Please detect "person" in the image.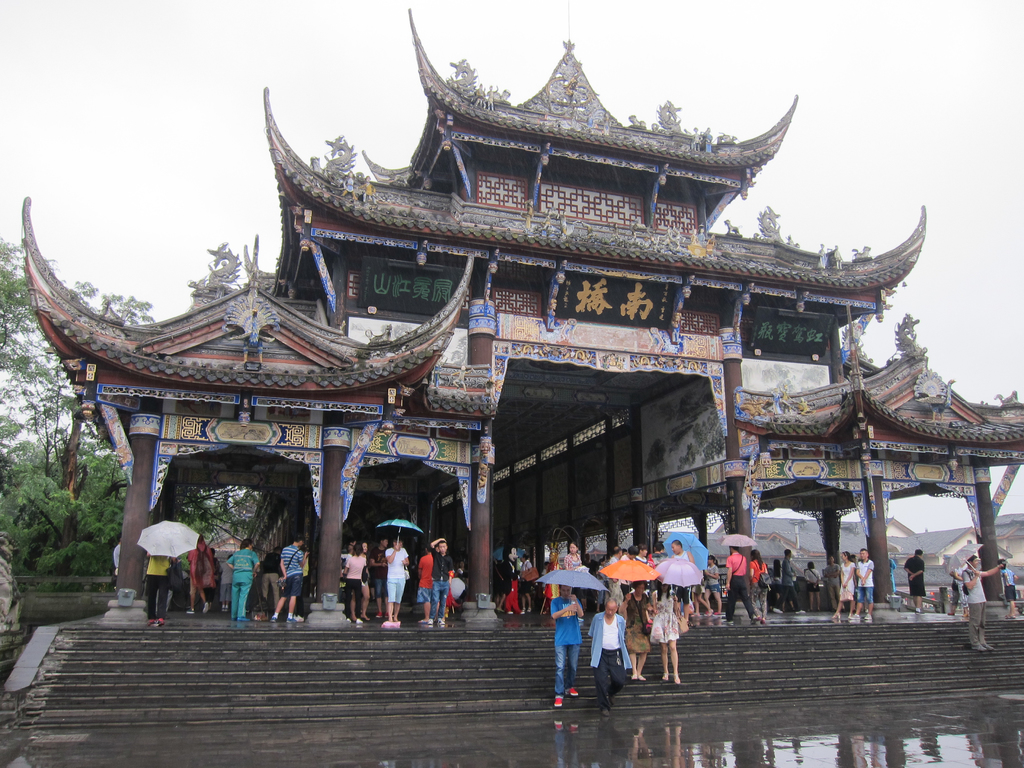
l=828, t=559, r=840, b=609.
